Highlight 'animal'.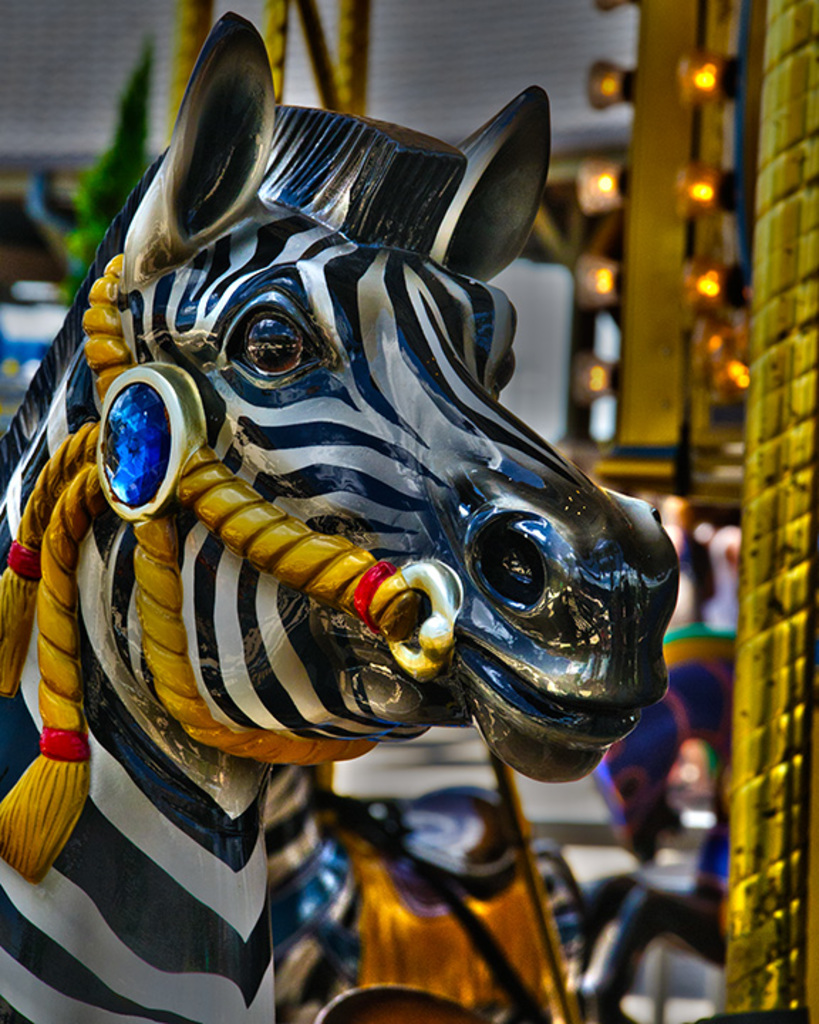
Highlighted region: (0, 0, 681, 1023).
